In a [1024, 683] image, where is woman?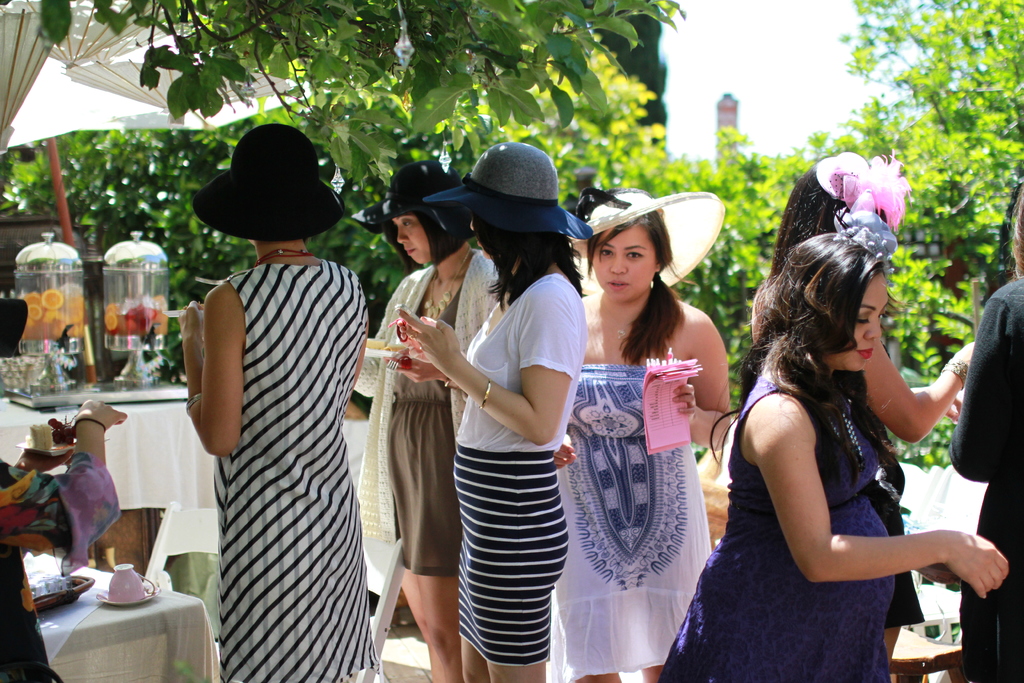
[348, 163, 504, 682].
